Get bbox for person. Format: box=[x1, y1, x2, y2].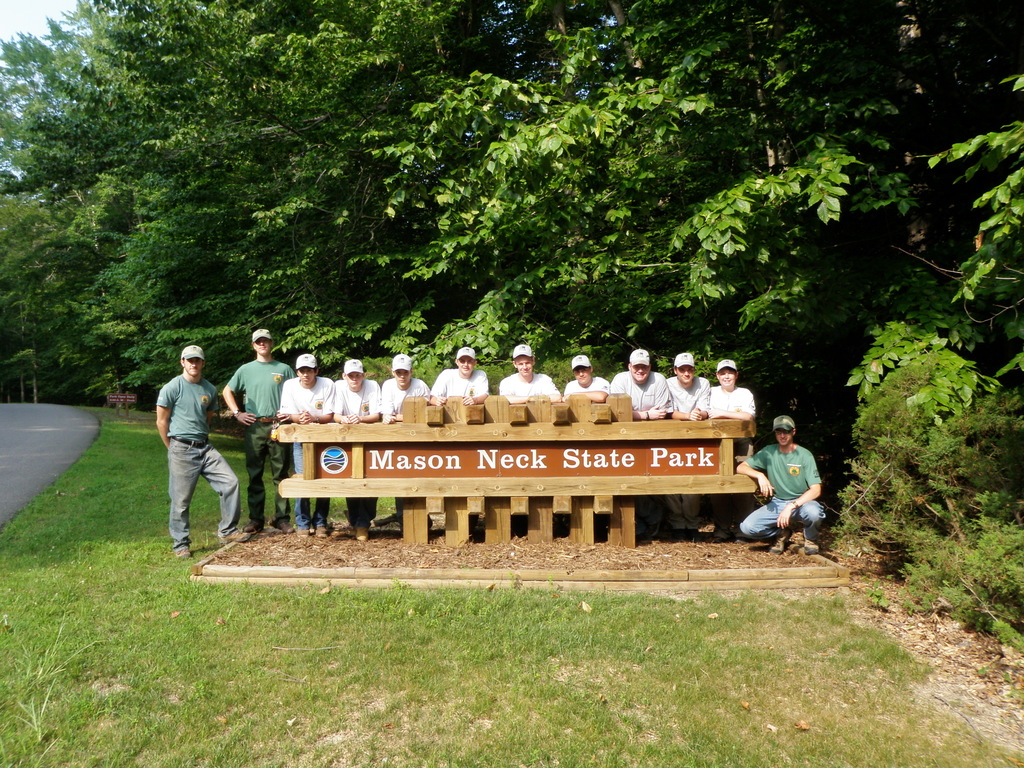
box=[220, 332, 305, 532].
